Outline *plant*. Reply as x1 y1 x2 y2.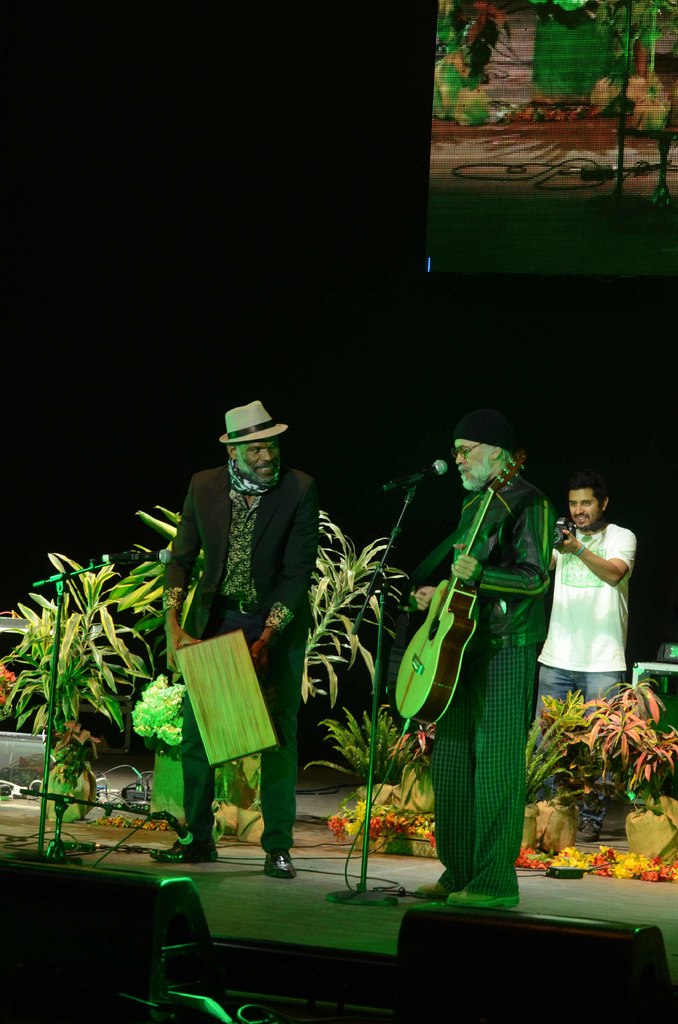
309 701 410 825.
